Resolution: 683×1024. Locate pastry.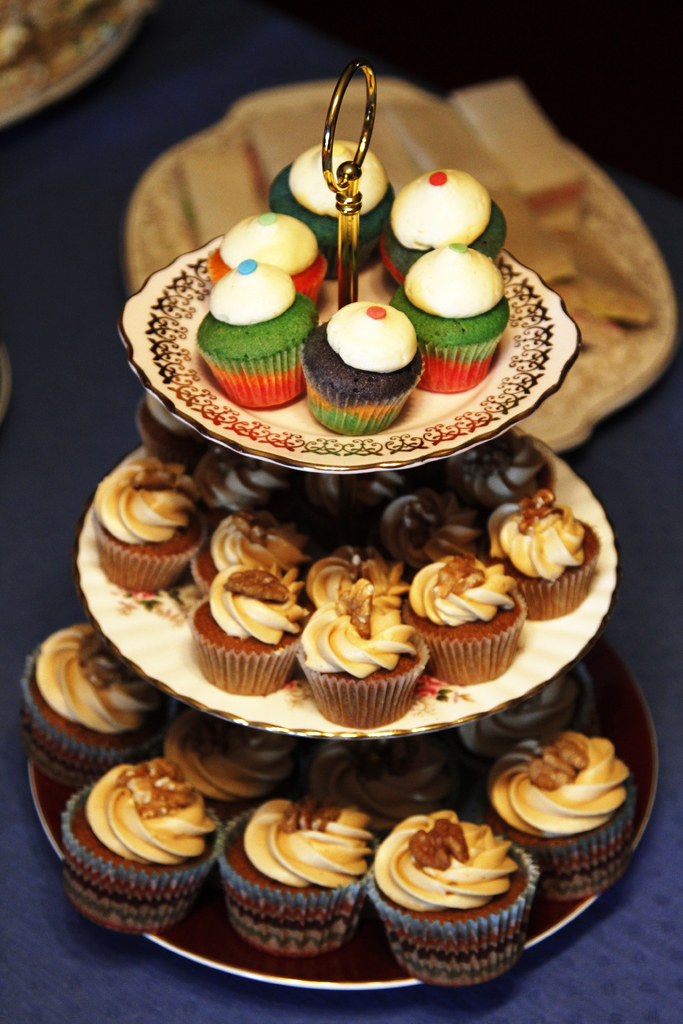
{"left": 165, "top": 729, "right": 297, "bottom": 804}.
